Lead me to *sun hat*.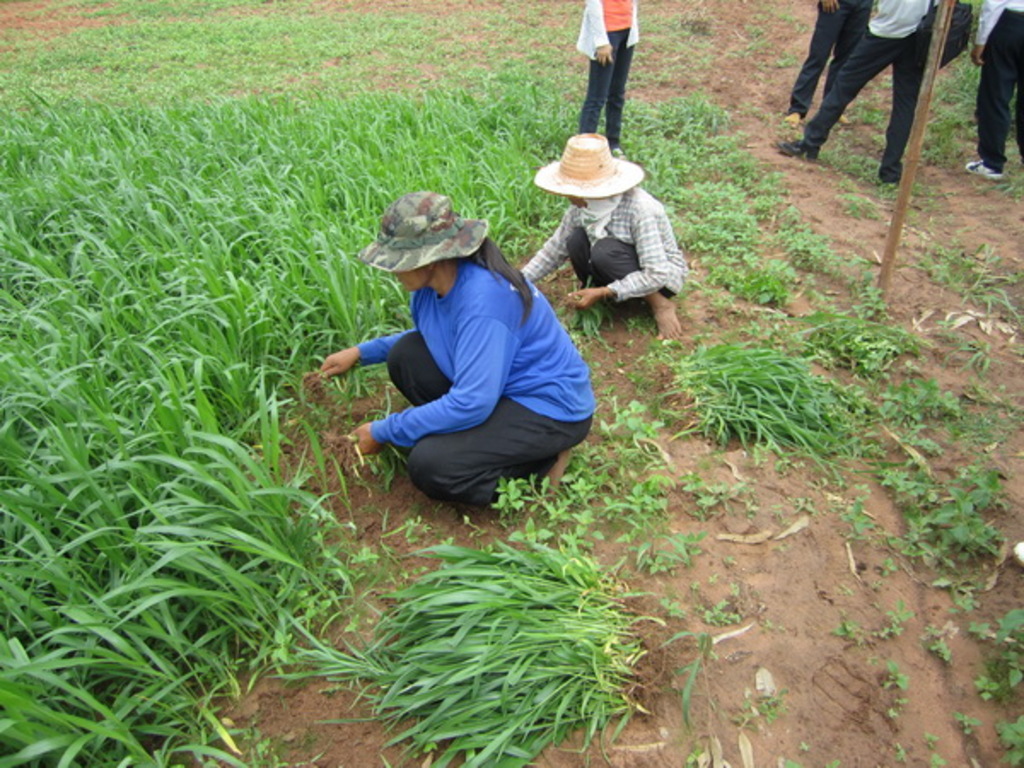
Lead to <region>353, 191, 495, 278</region>.
